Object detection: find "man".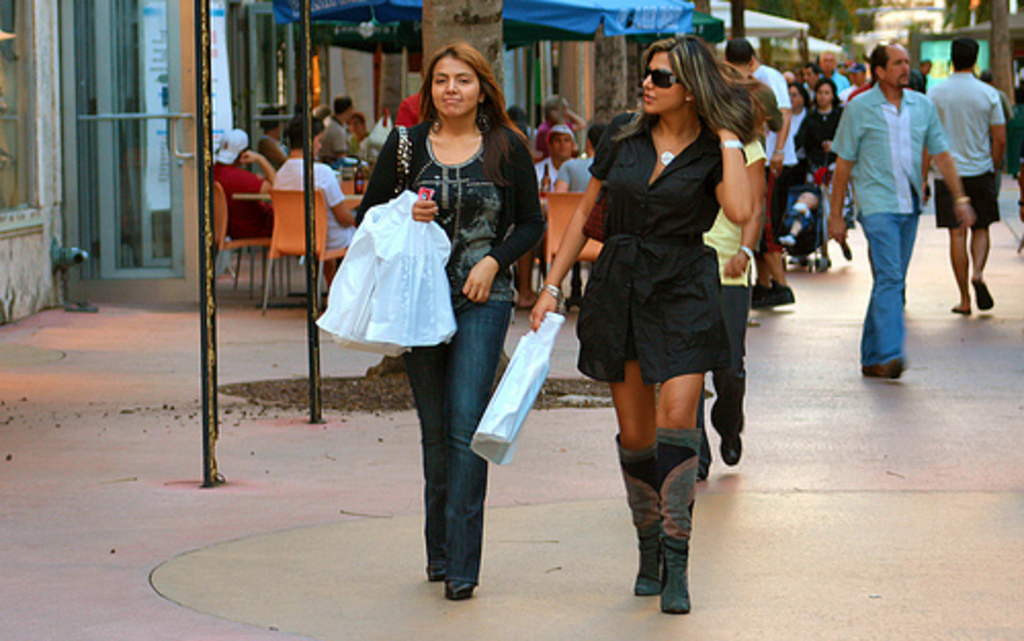
<box>549,123,612,274</box>.
